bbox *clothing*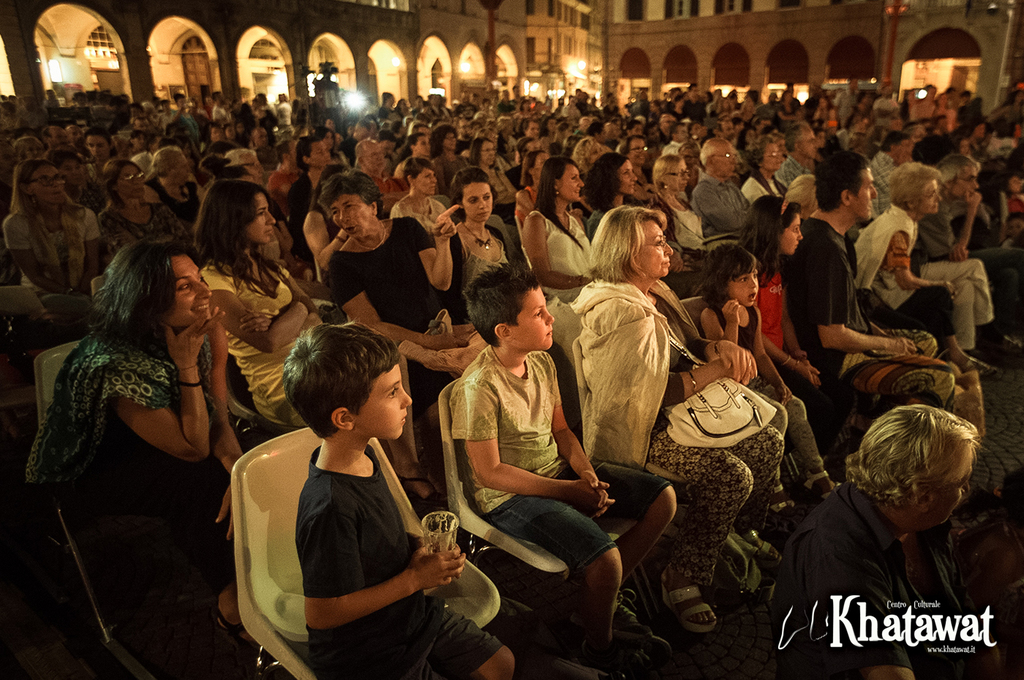
(x1=2, y1=206, x2=101, y2=294)
